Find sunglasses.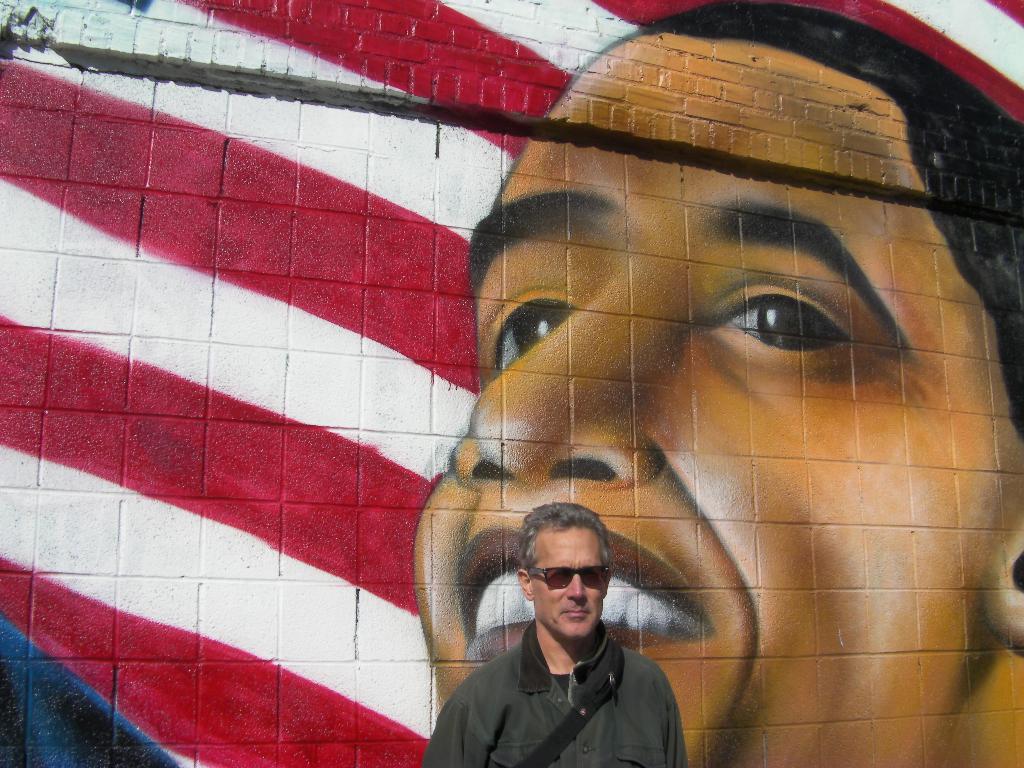
crop(528, 568, 611, 589).
